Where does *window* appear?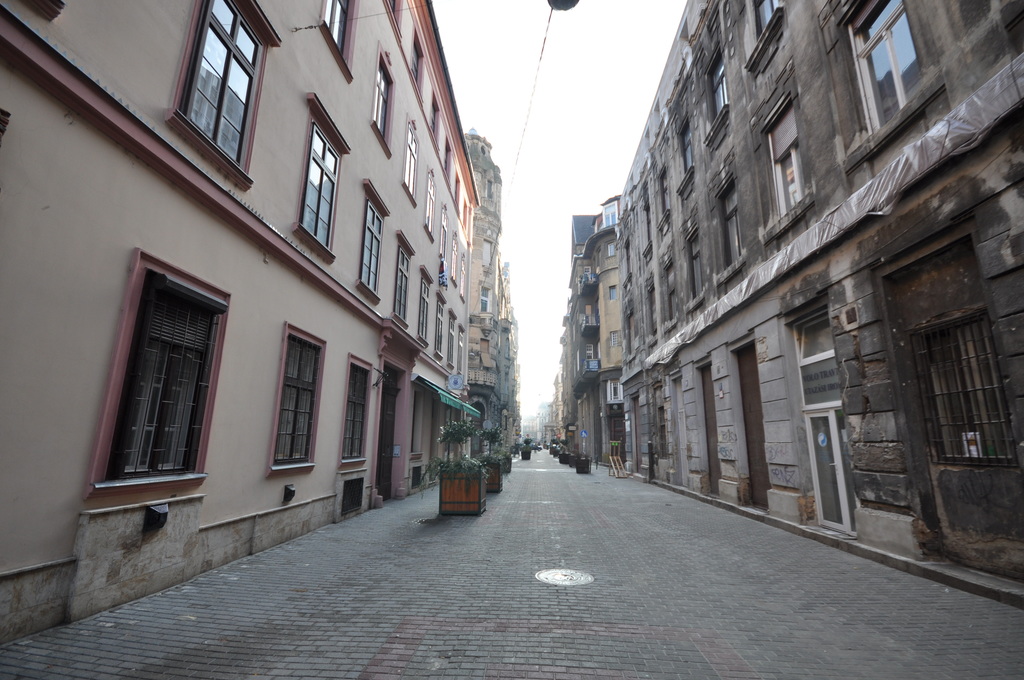
Appears at l=266, t=321, r=327, b=479.
